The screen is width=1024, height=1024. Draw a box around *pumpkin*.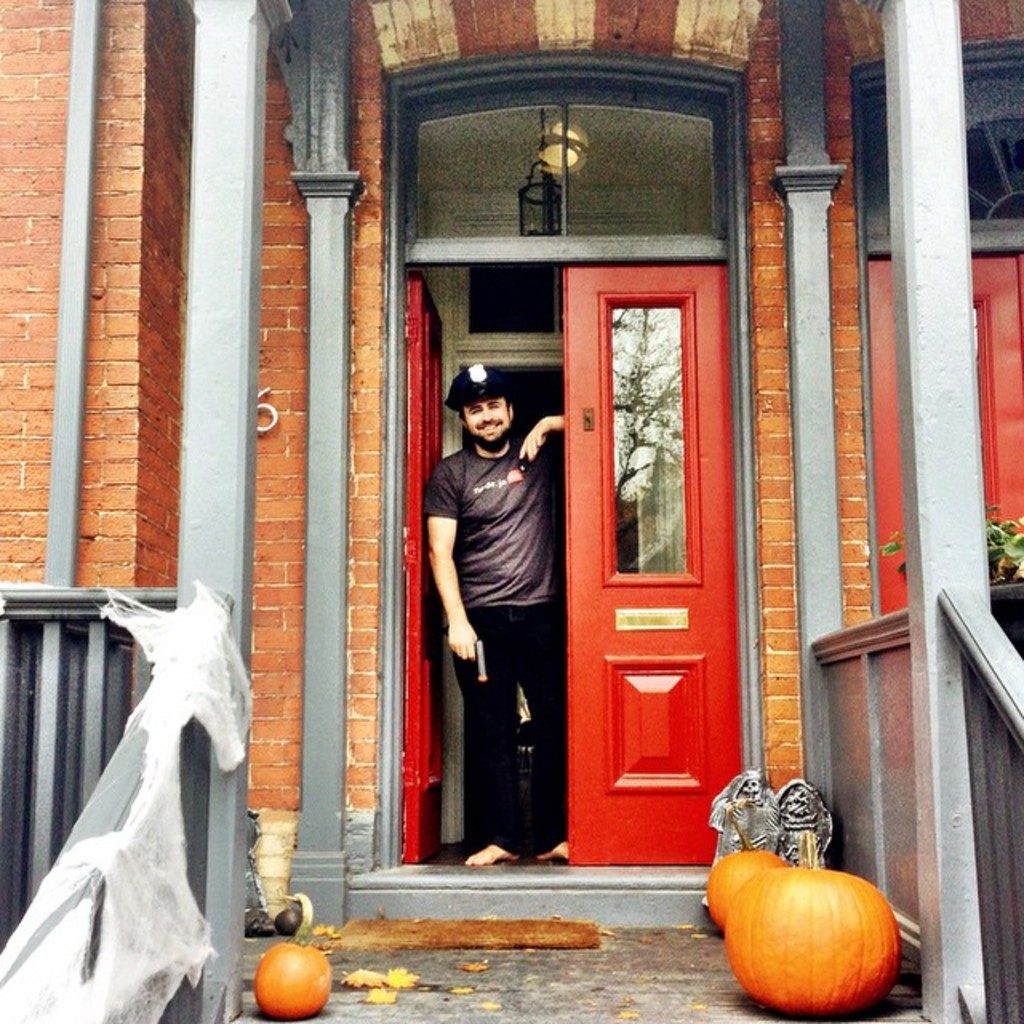
bbox=(717, 827, 907, 1018).
